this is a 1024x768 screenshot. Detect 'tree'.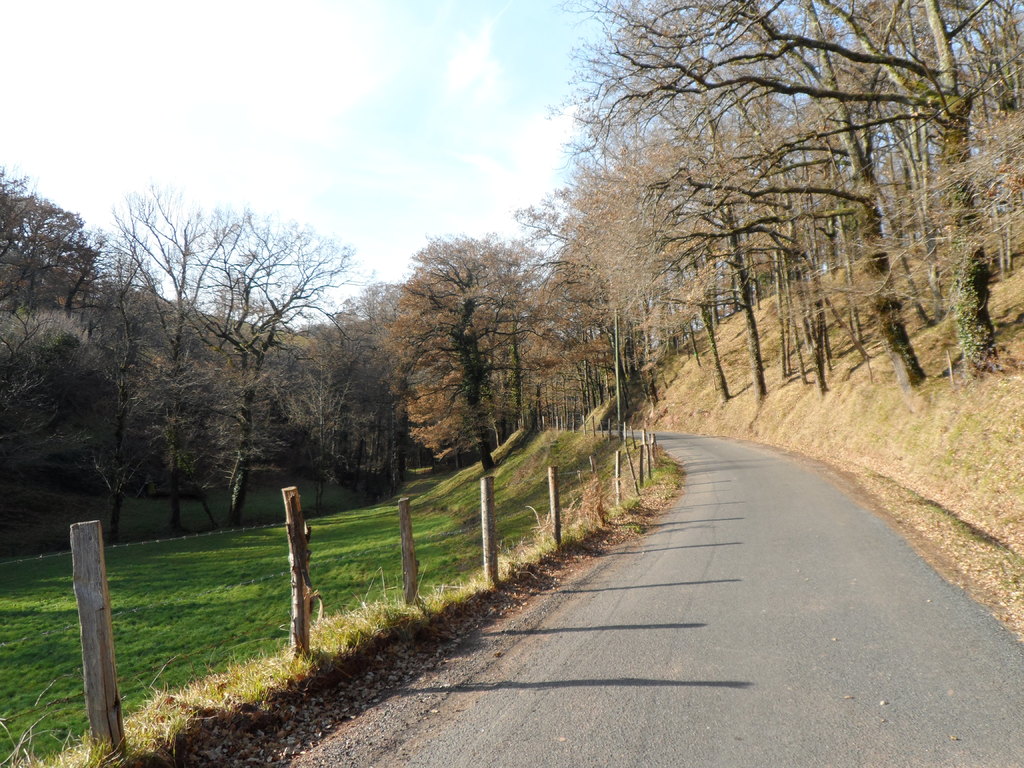
(x1=383, y1=247, x2=502, y2=464).
